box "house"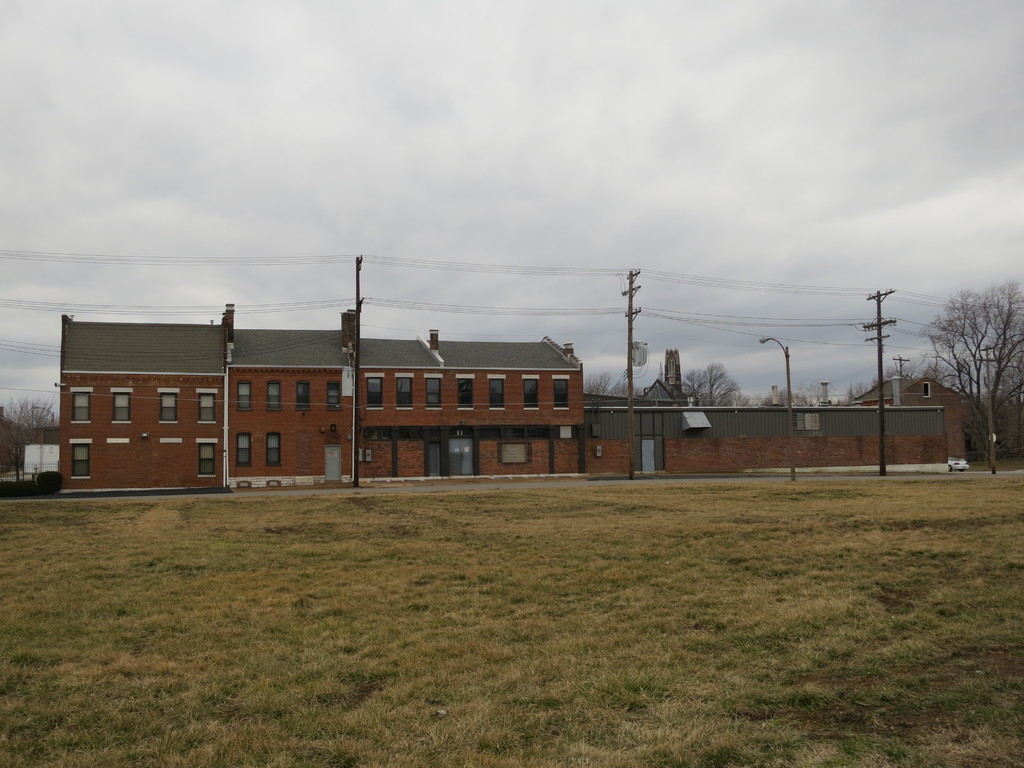
bbox(353, 333, 444, 483)
